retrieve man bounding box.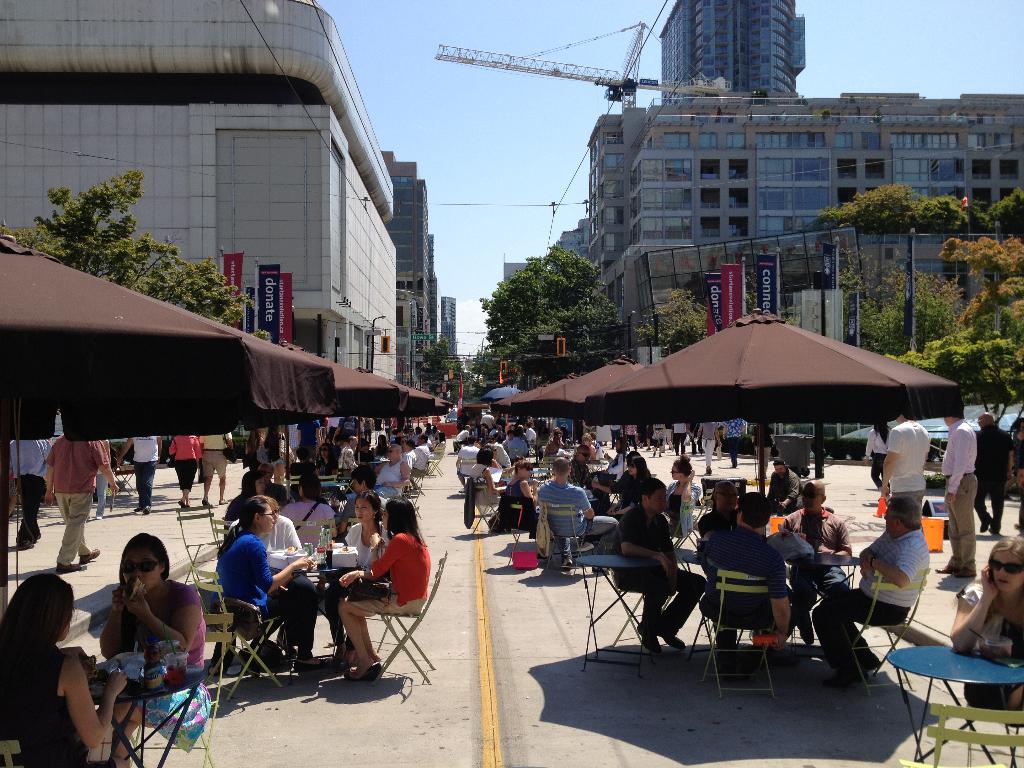
Bounding box: <bbox>586, 435, 629, 499</bbox>.
